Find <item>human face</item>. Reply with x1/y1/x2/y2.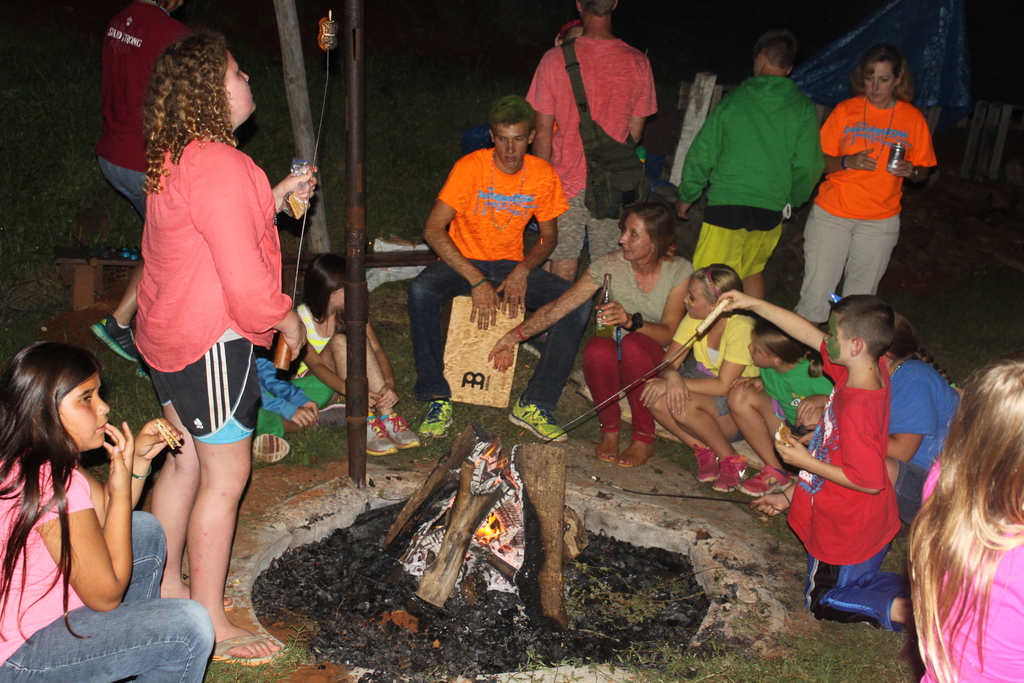
746/340/775/371.
